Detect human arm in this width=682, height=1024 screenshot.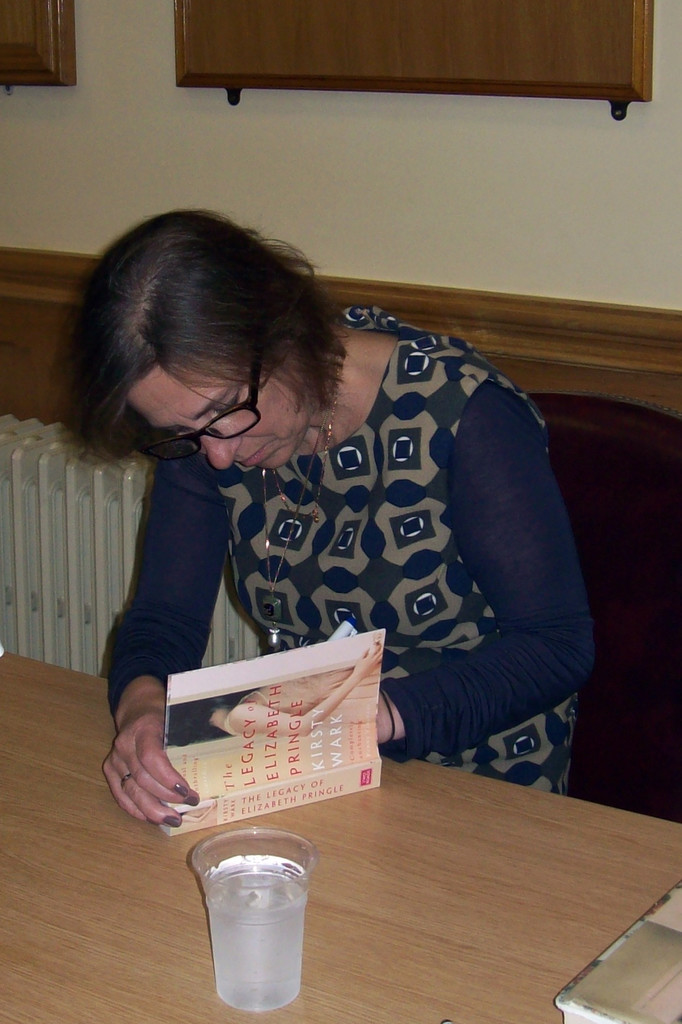
Detection: 355/384/598/755.
